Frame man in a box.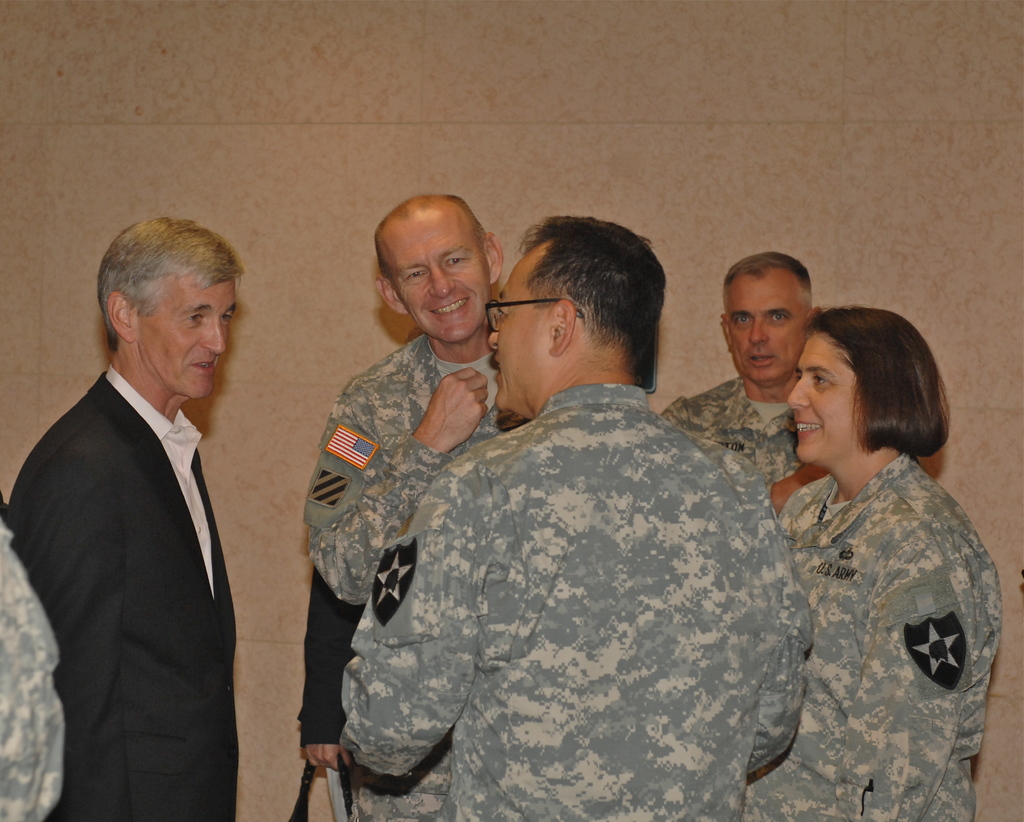
(left=657, top=253, right=836, bottom=516).
